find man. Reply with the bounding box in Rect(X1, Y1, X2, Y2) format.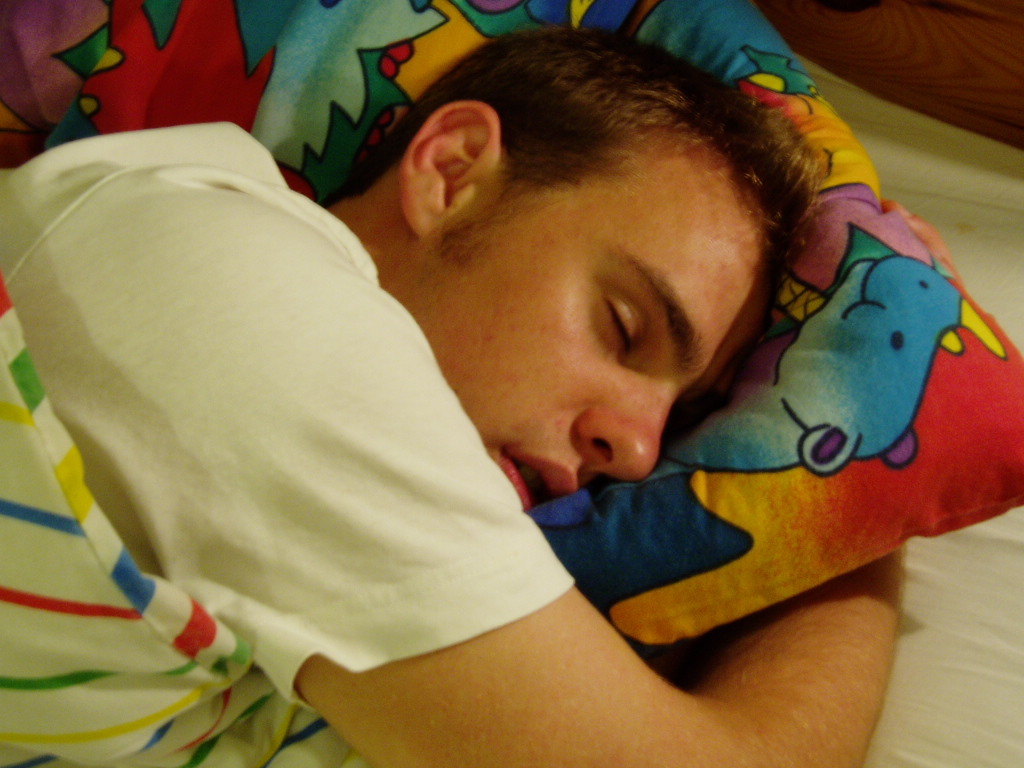
Rect(0, 22, 916, 767).
